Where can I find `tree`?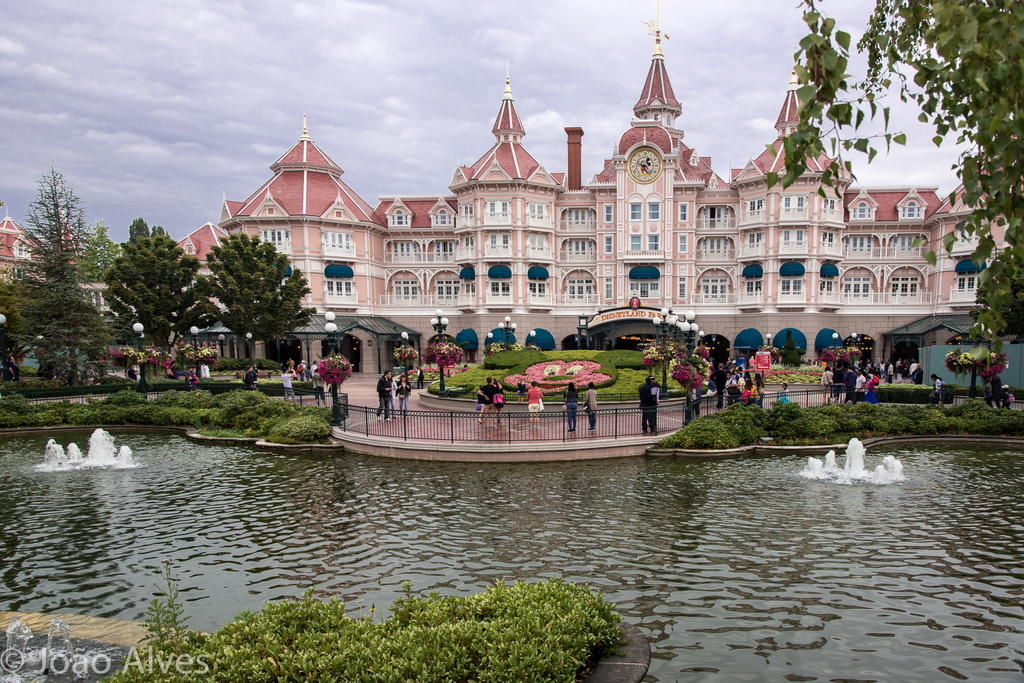
You can find it at detection(1, 163, 108, 284).
